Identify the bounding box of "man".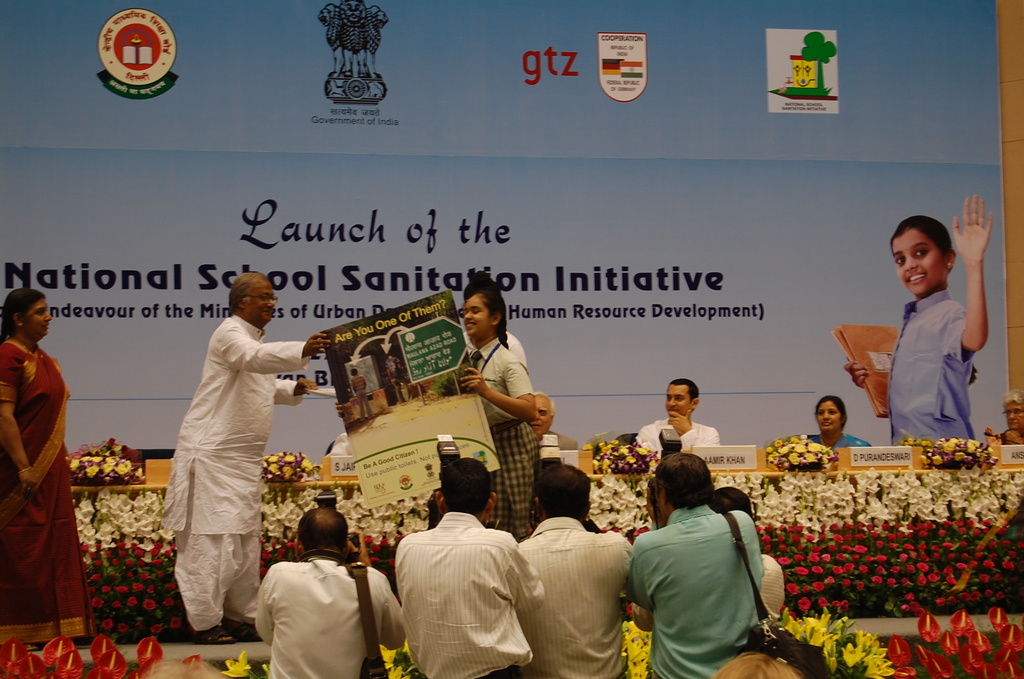
crop(724, 489, 780, 616).
